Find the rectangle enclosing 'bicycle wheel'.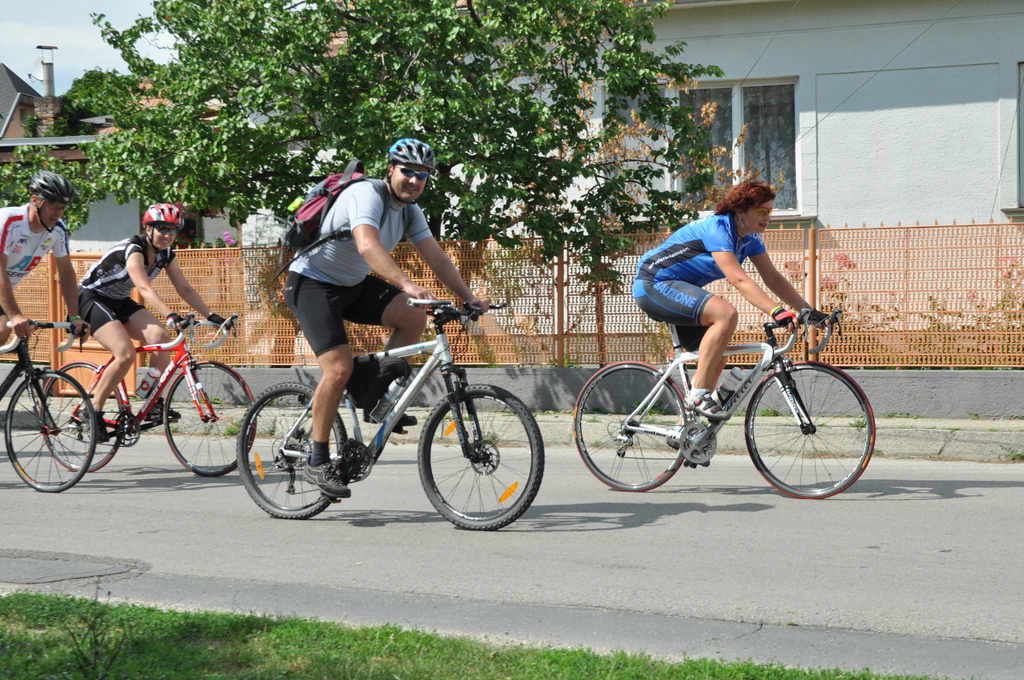
rect(570, 361, 688, 494).
